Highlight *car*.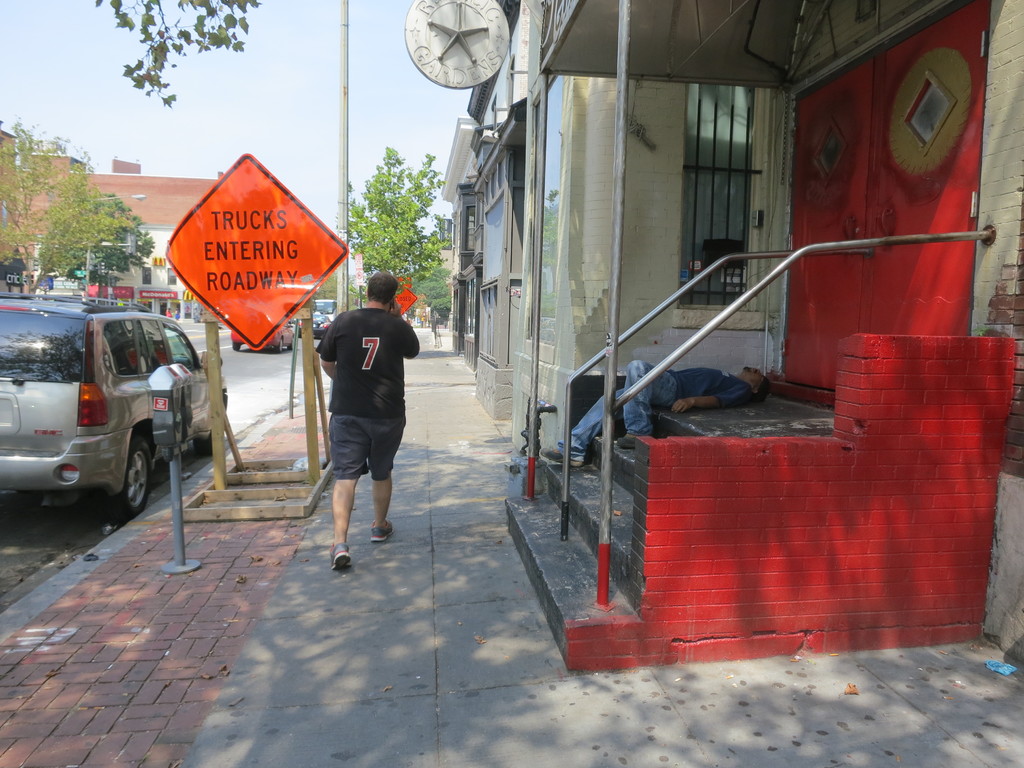
Highlighted region: {"left": 229, "top": 319, "right": 296, "bottom": 356}.
